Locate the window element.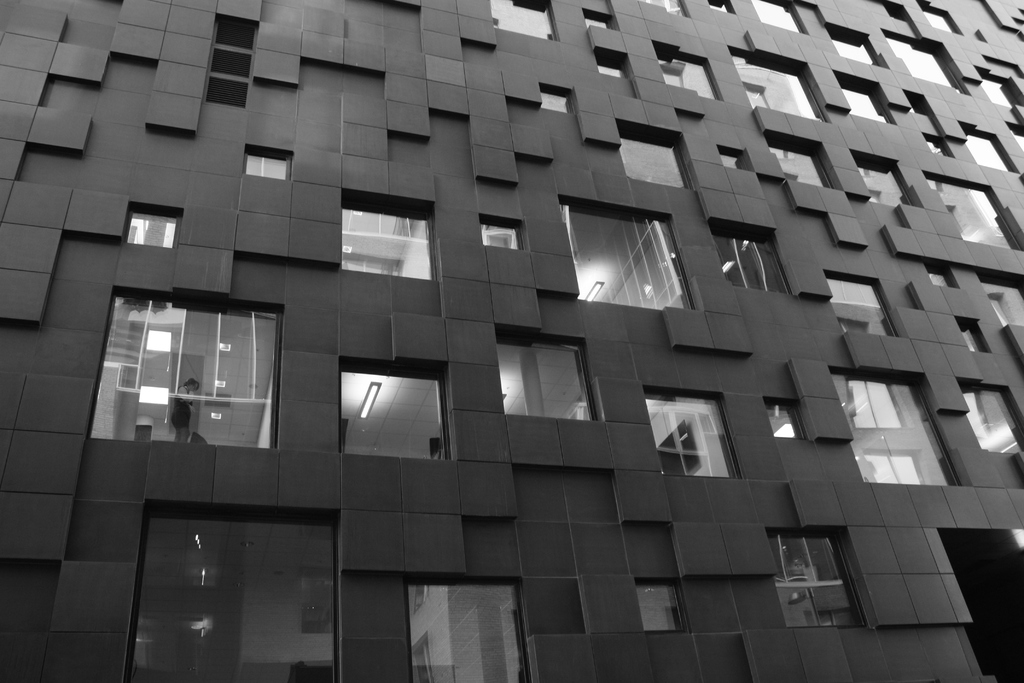
Element bbox: (824, 277, 898, 336).
